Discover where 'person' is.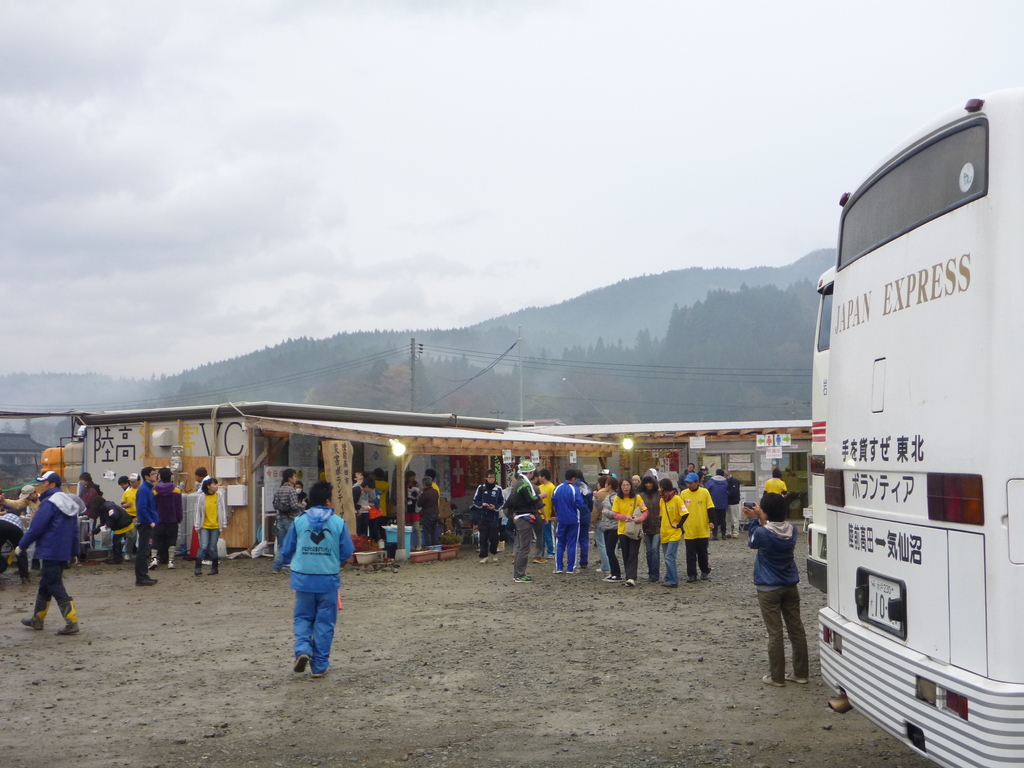
Discovered at x1=10 y1=471 x2=81 y2=638.
